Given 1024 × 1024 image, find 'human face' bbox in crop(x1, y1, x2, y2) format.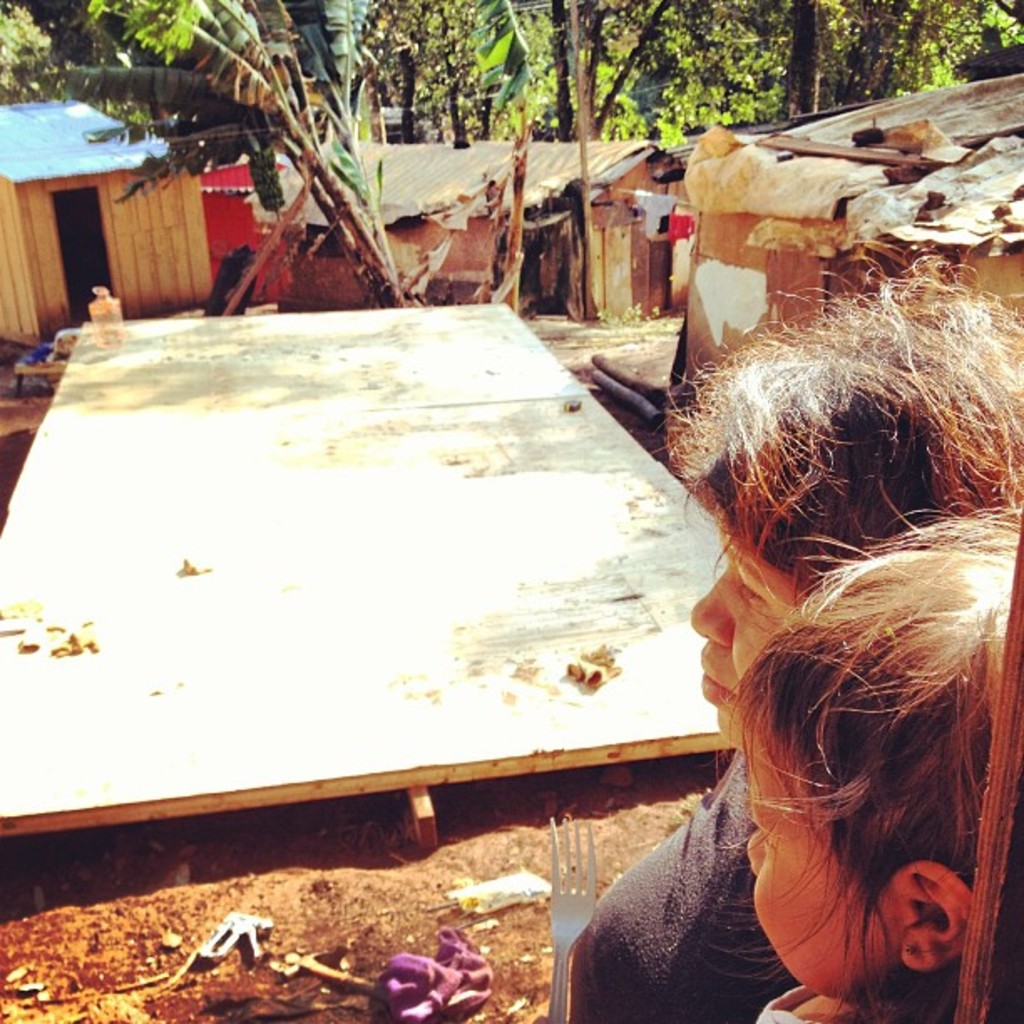
crop(743, 721, 899, 992).
